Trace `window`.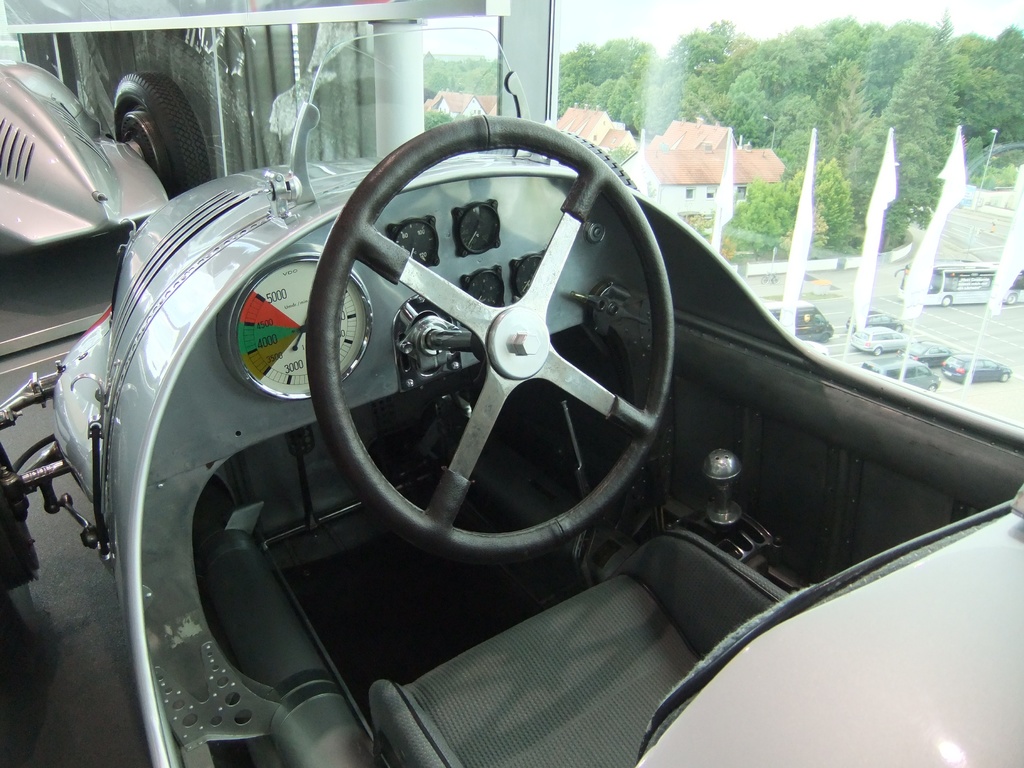
Traced to BBox(879, 333, 890, 339).
